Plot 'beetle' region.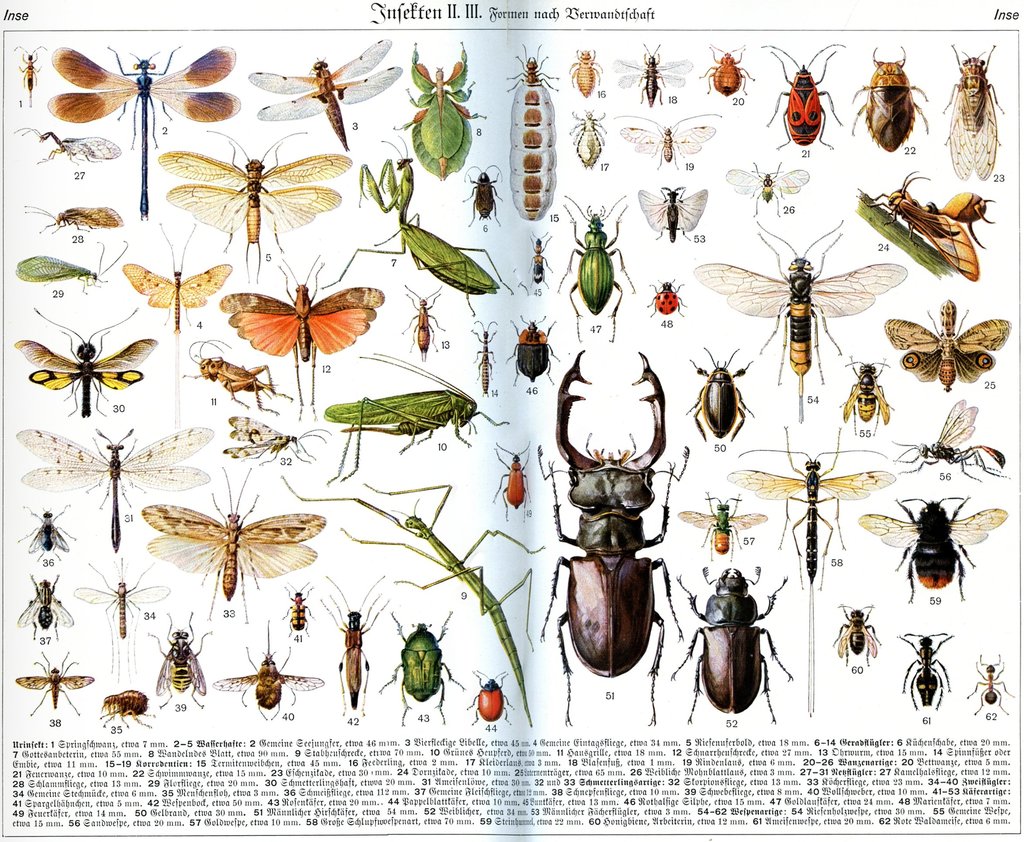
Plotted at 374,603,463,726.
